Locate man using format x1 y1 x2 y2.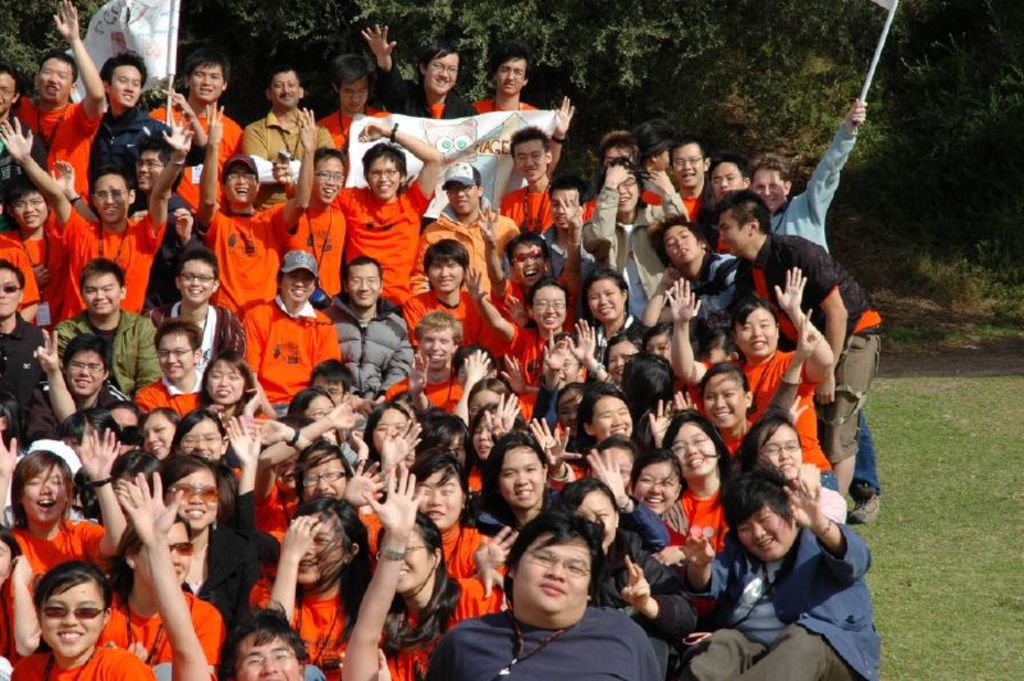
128 136 204 270.
